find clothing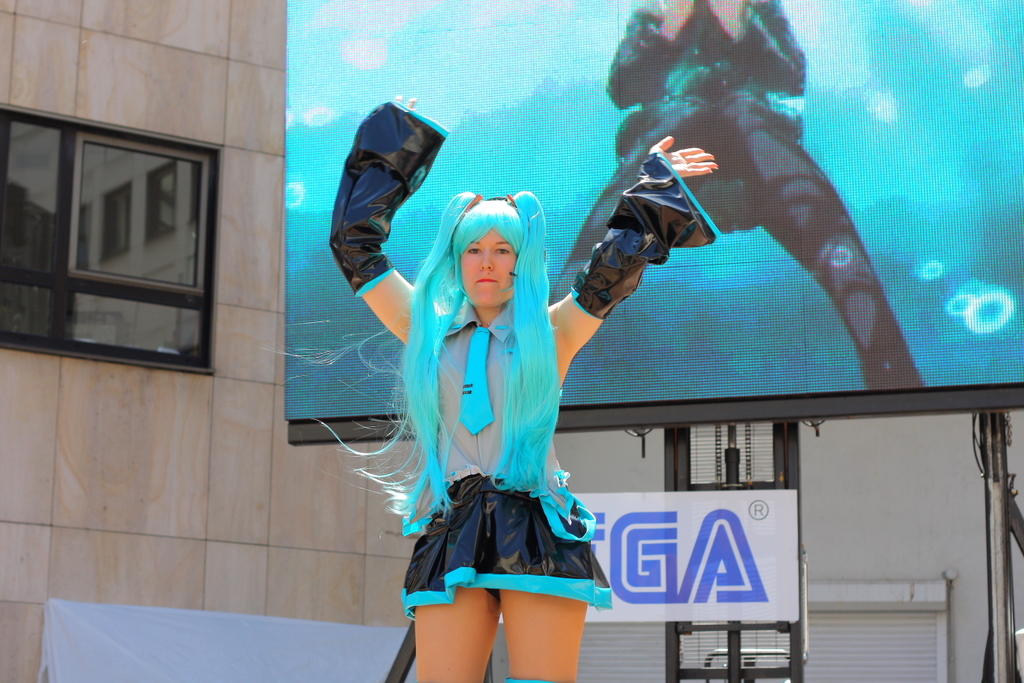
left=333, top=210, right=663, bottom=603
